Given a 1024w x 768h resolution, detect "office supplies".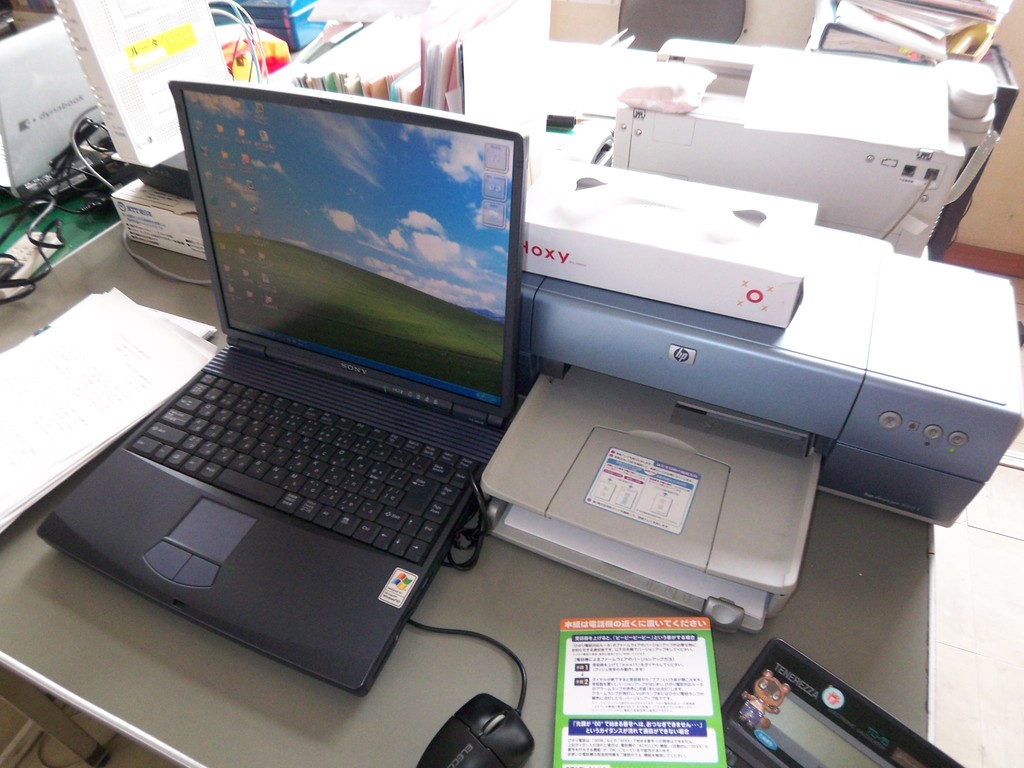
crop(934, 64, 1020, 248).
